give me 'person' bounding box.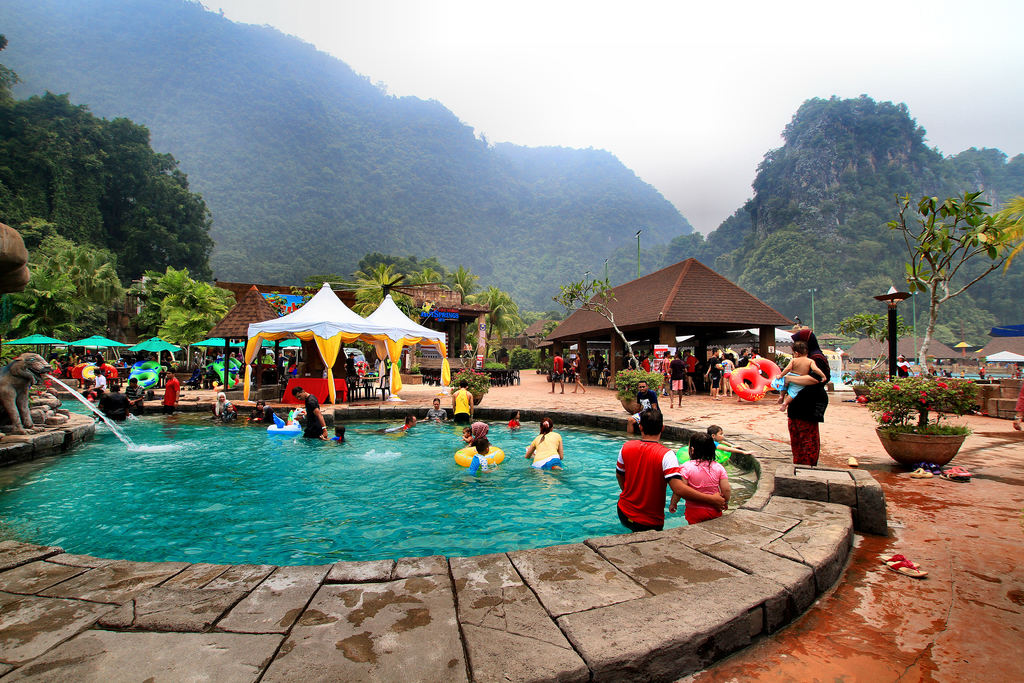
(94, 378, 135, 418).
